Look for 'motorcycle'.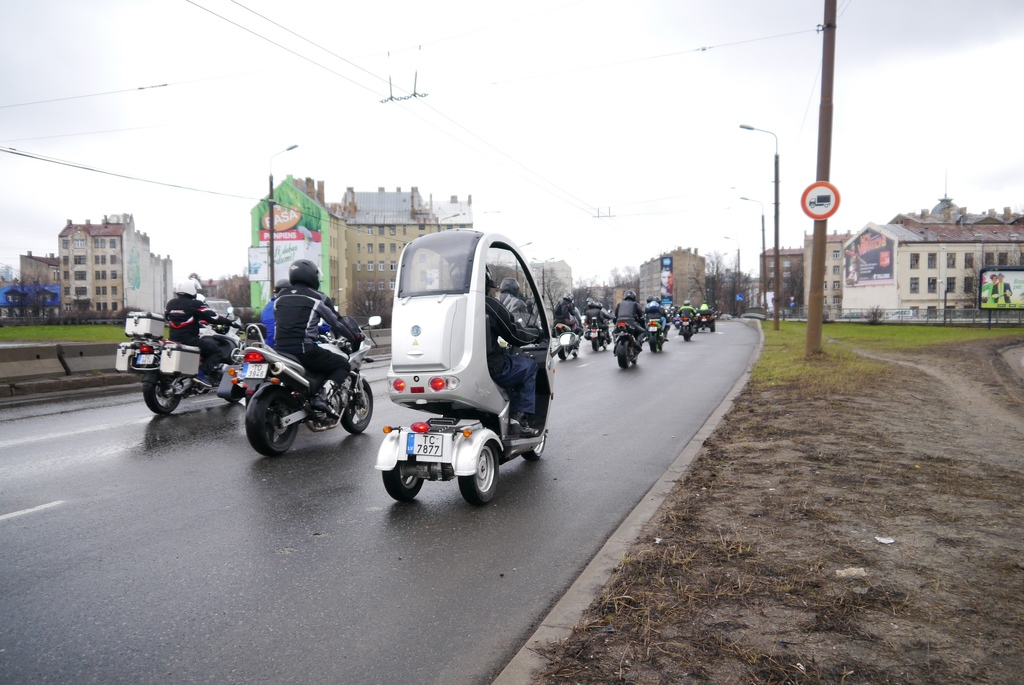
Found: box(585, 316, 604, 348).
